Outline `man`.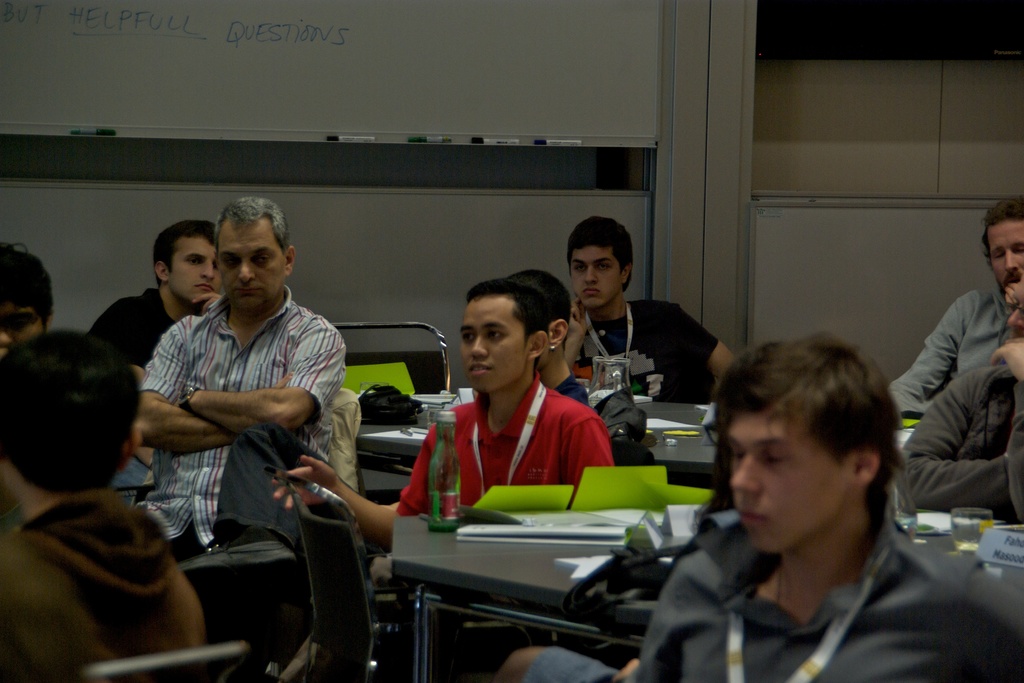
Outline: rect(566, 213, 737, 402).
